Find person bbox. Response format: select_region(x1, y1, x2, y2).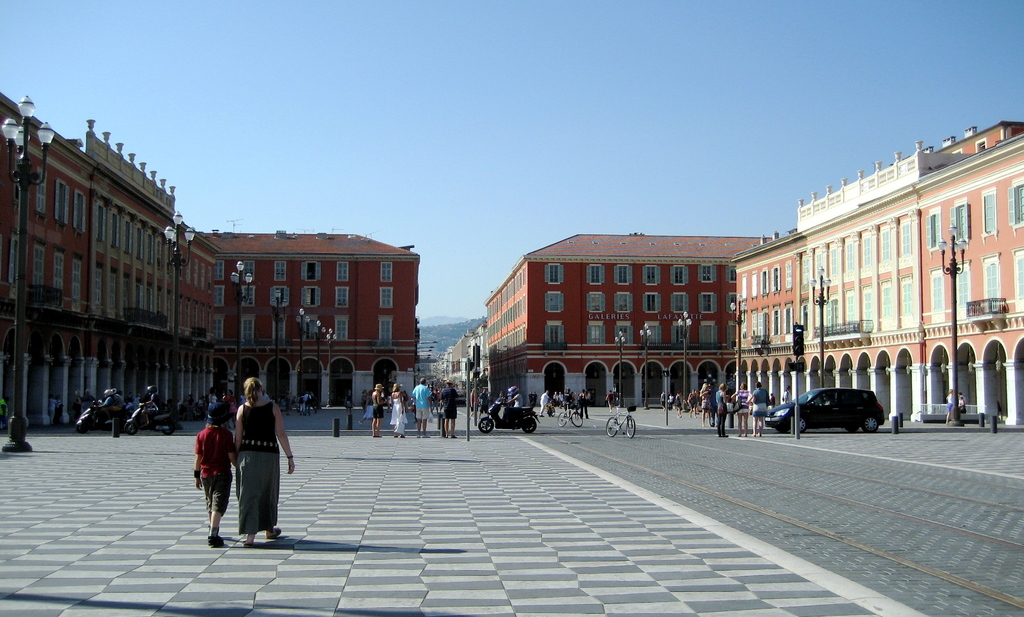
select_region(263, 387, 270, 399).
